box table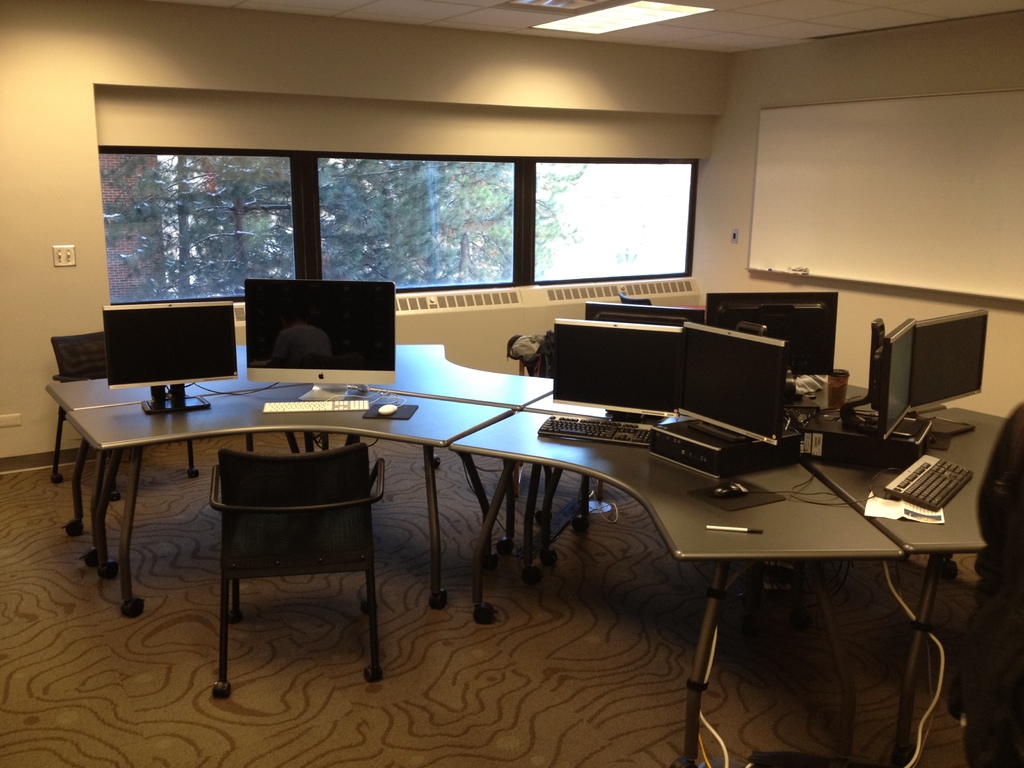
x1=810 y1=374 x2=1012 y2=564
